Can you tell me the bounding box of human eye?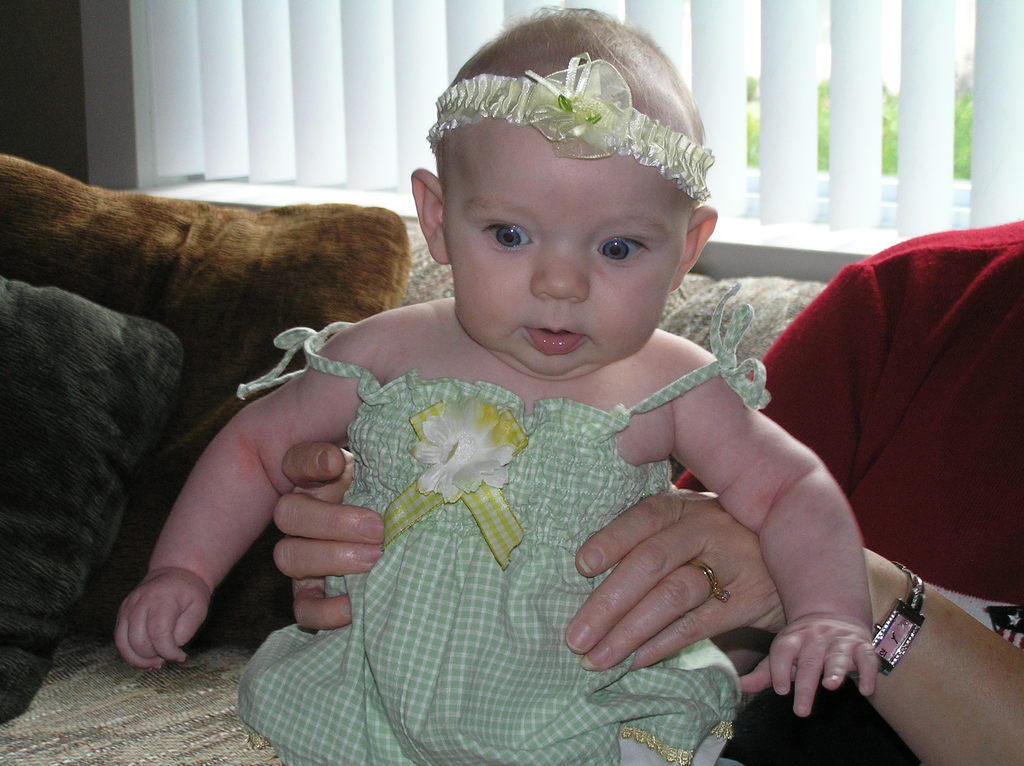
(596,231,650,266).
